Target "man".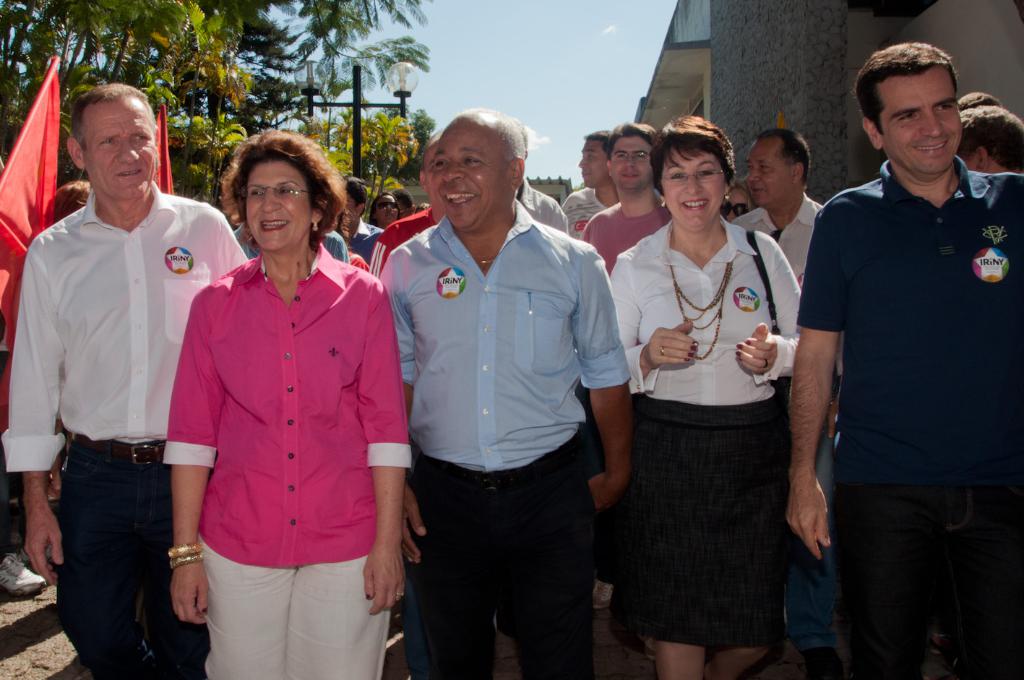
Target region: [left=224, top=157, right=341, bottom=275].
